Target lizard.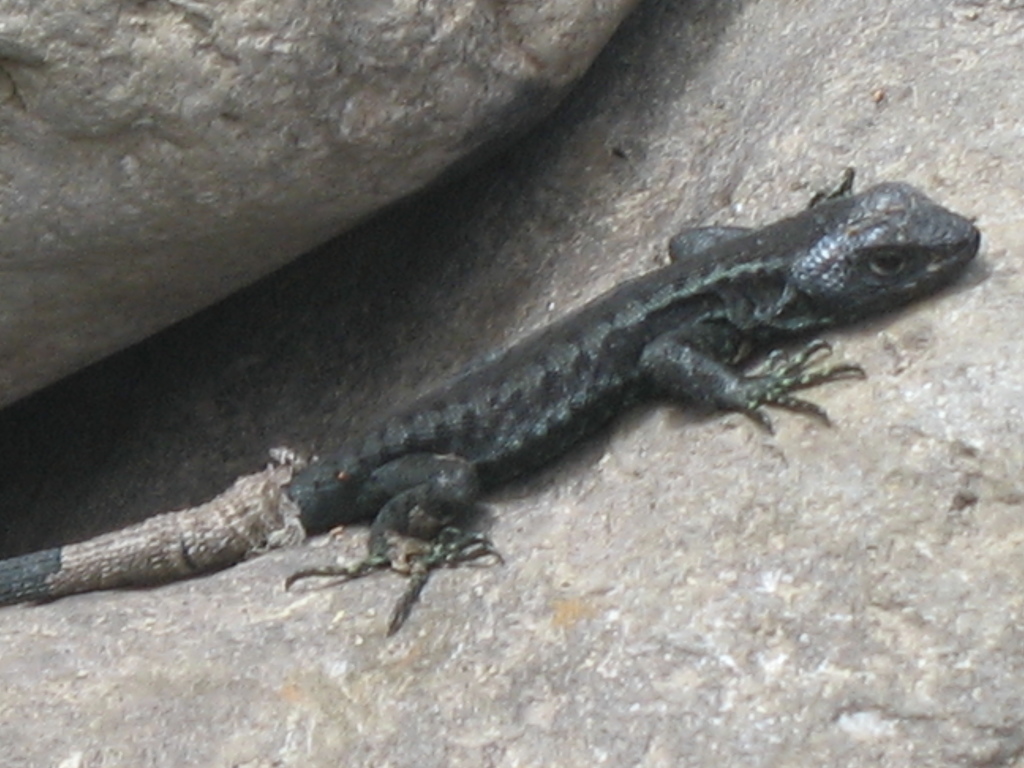
Target region: left=0, top=166, right=976, bottom=637.
